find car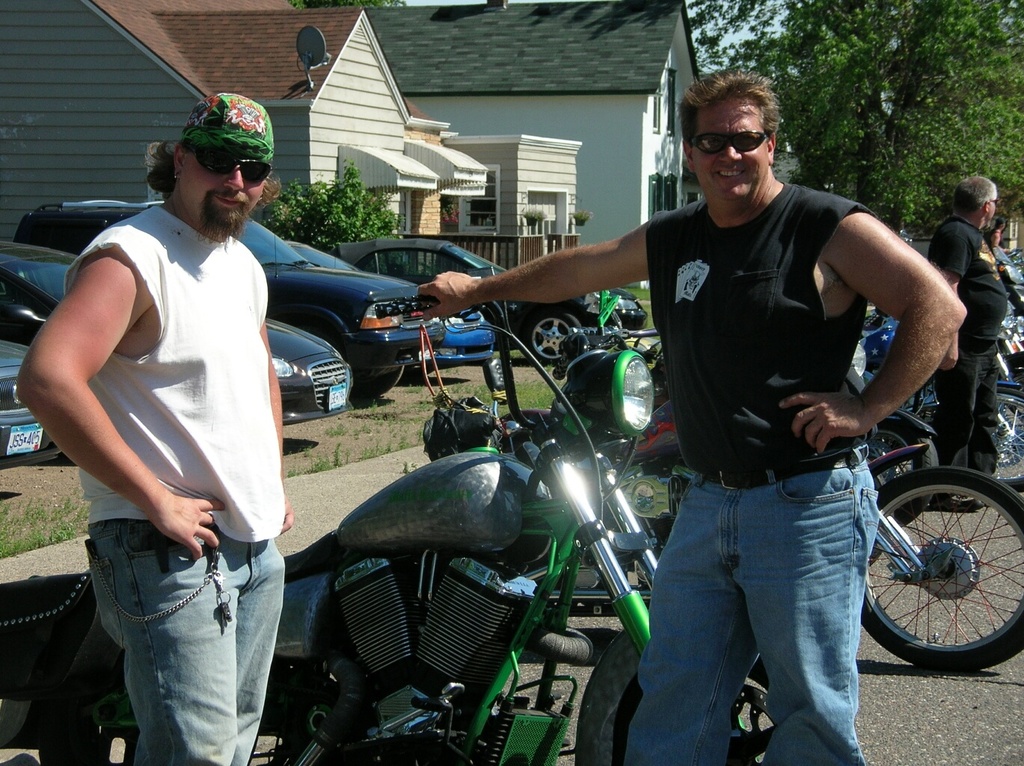
pyautogui.locateOnScreen(1, 225, 355, 424)
